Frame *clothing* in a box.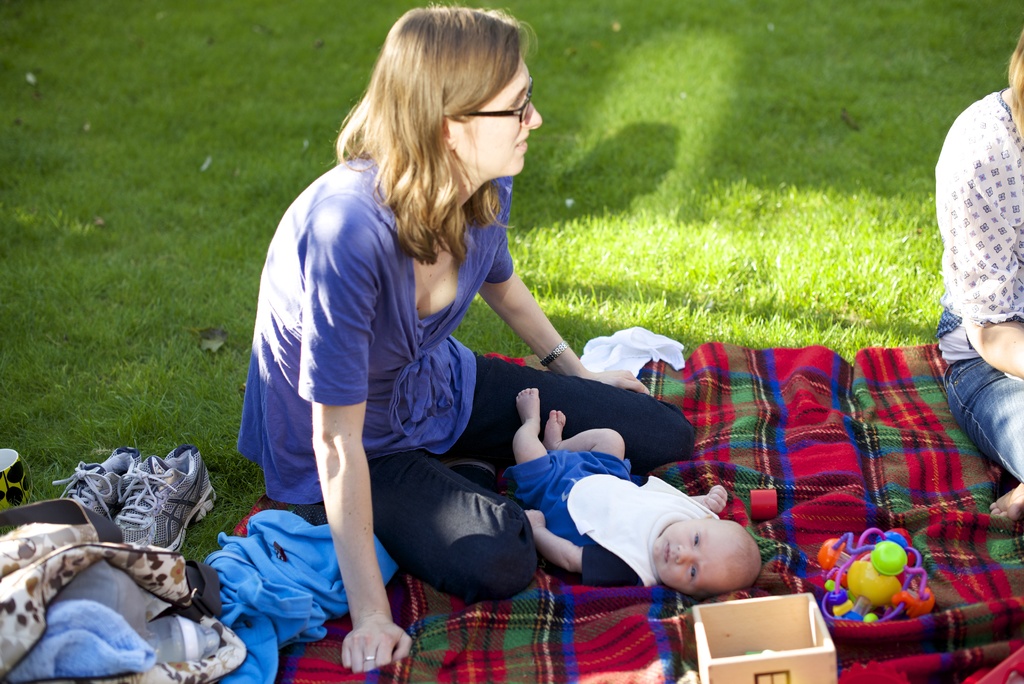
508,444,717,589.
